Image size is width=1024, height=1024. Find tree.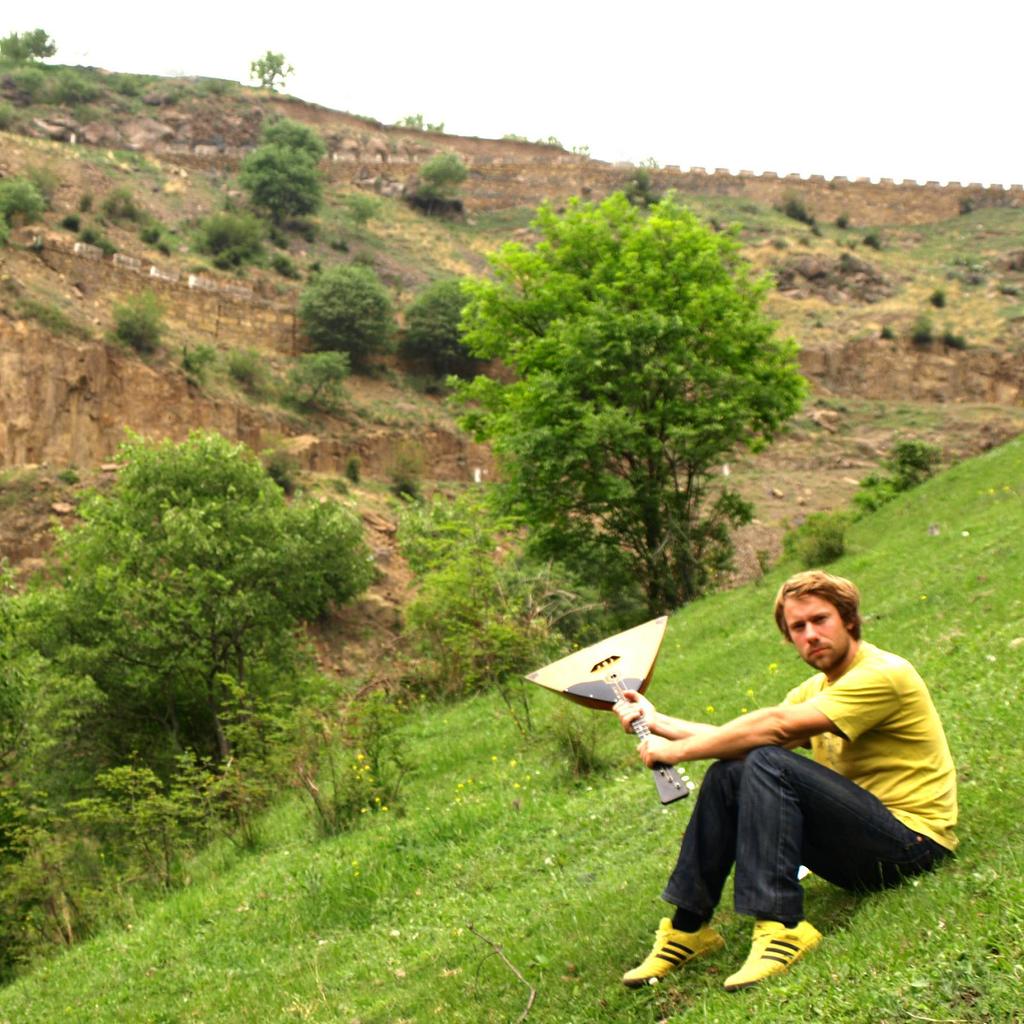
[0, 28, 57, 61].
